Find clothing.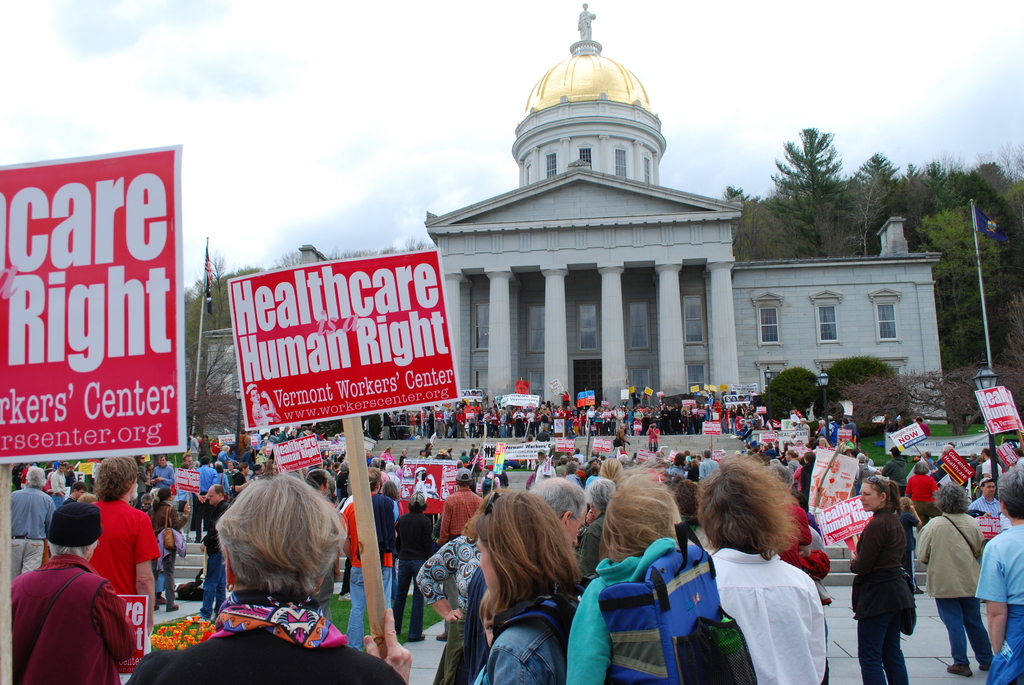
200, 437, 213, 459.
